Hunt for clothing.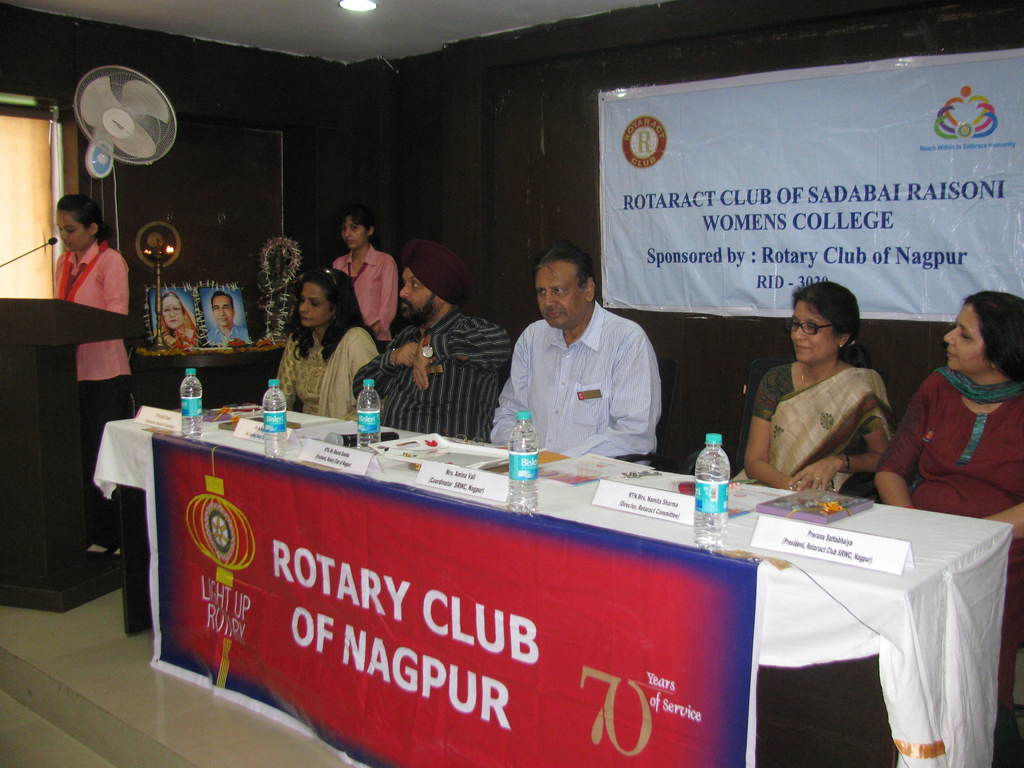
Hunted down at 487, 274, 673, 460.
